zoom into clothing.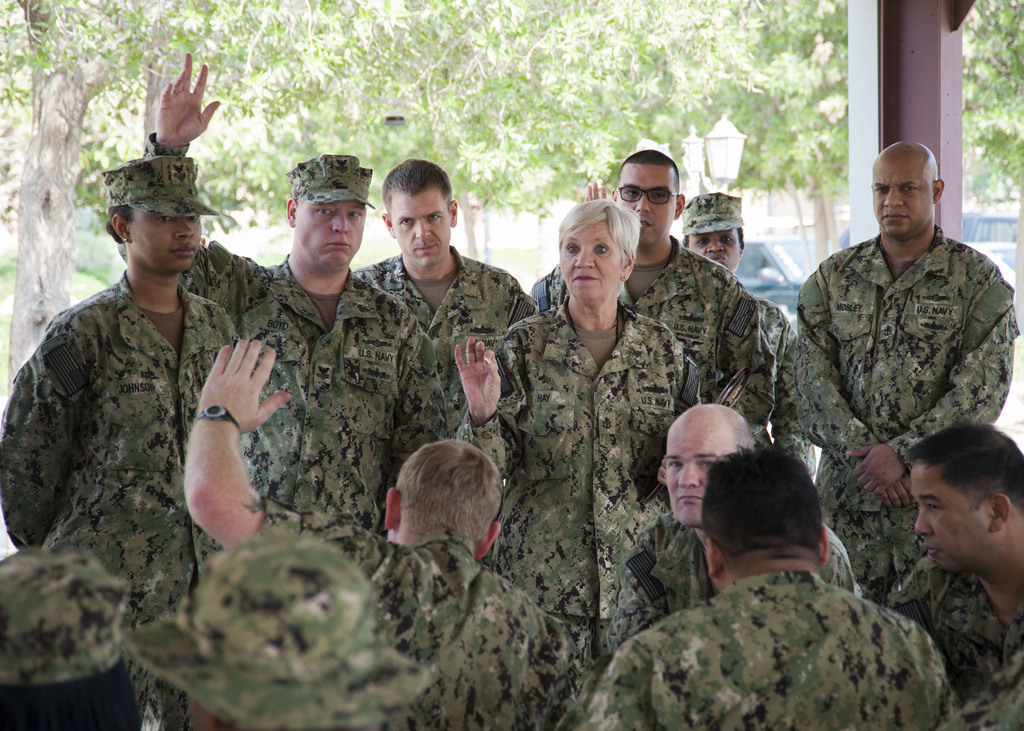
Zoom target: BBox(720, 271, 809, 473).
